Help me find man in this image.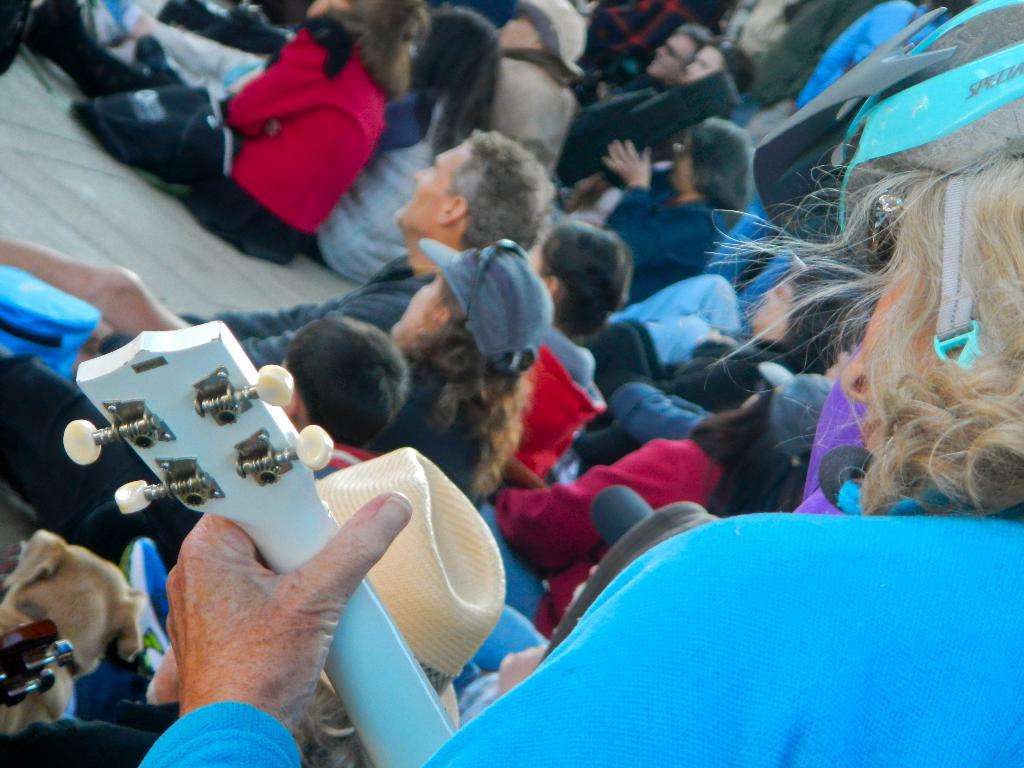
Found it: rect(566, 19, 717, 172).
